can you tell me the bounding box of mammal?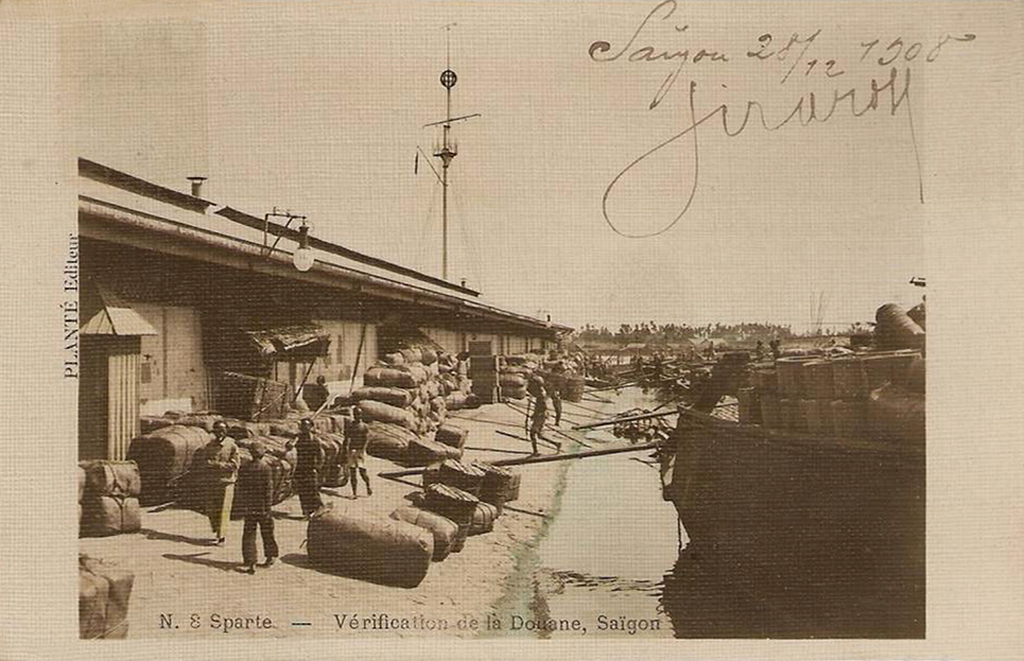
BBox(231, 442, 276, 570).
